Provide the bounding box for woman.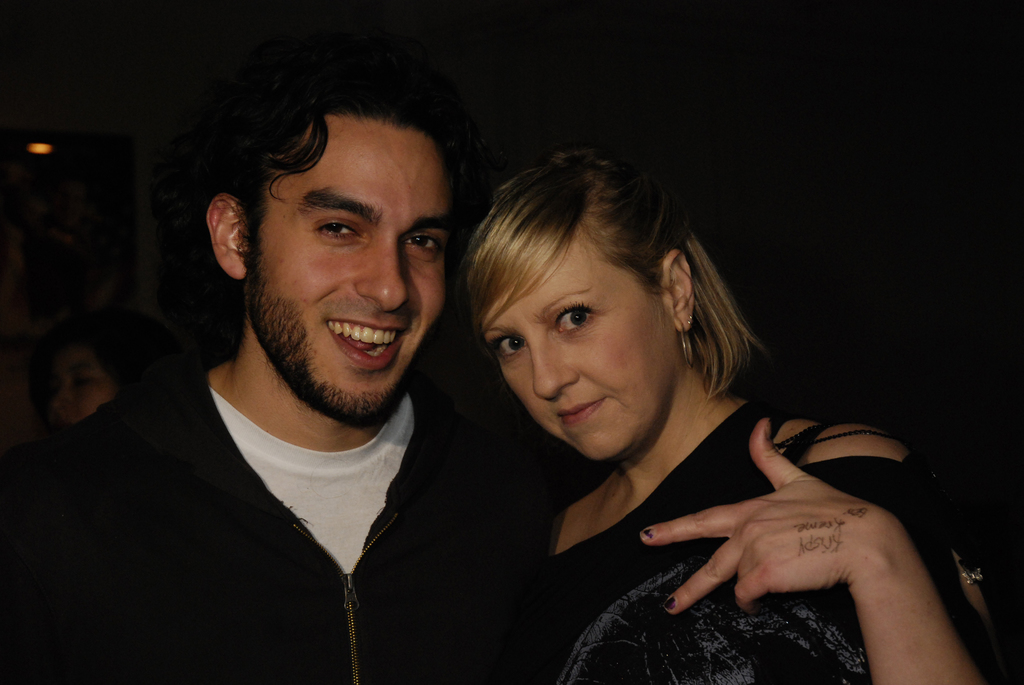
locate(445, 155, 923, 684).
